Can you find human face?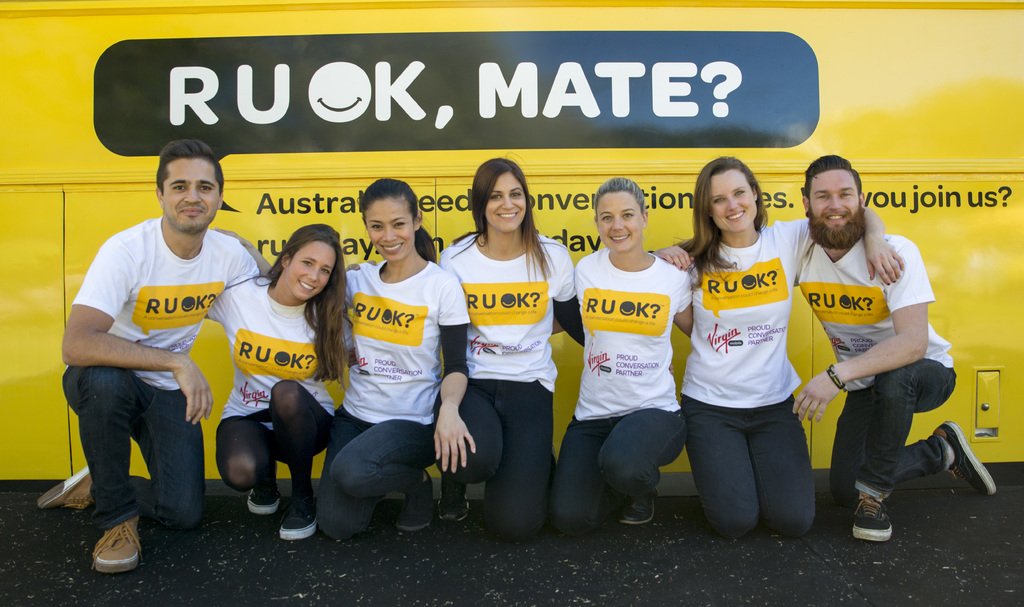
Yes, bounding box: 364,199,415,263.
